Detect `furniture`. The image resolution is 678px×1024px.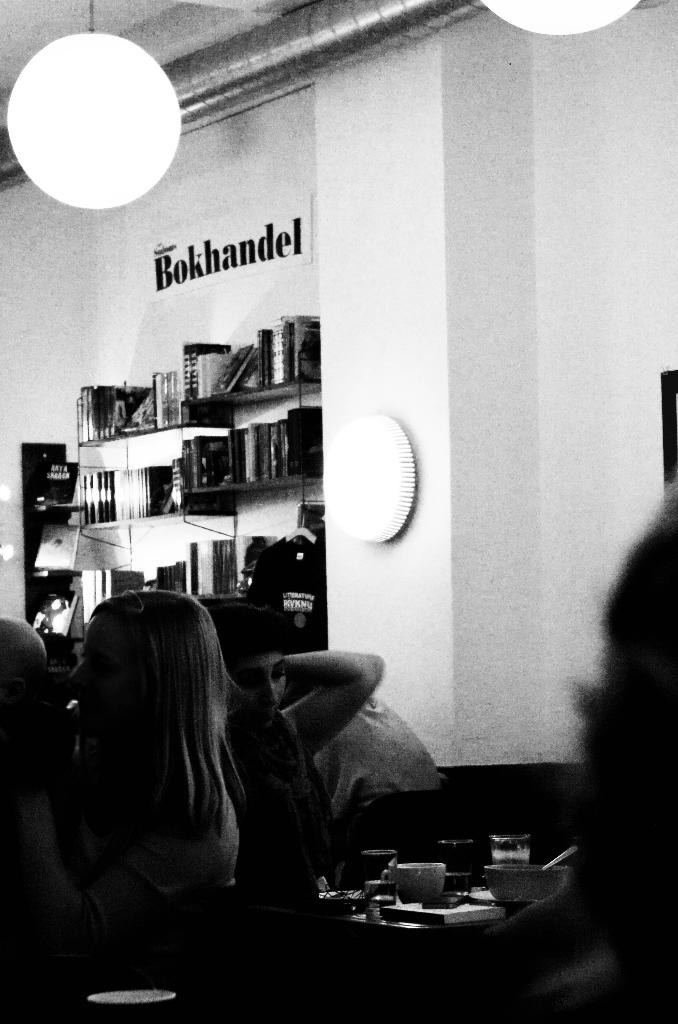
x1=0, y1=764, x2=615, y2=1023.
